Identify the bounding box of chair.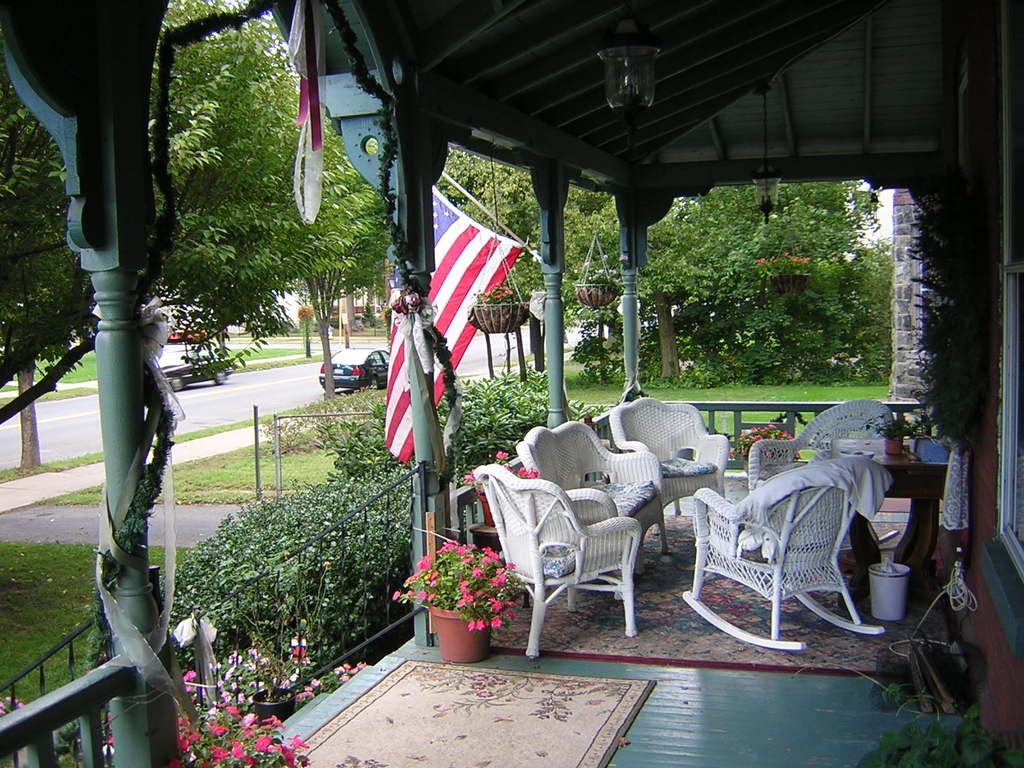
747/399/895/546.
